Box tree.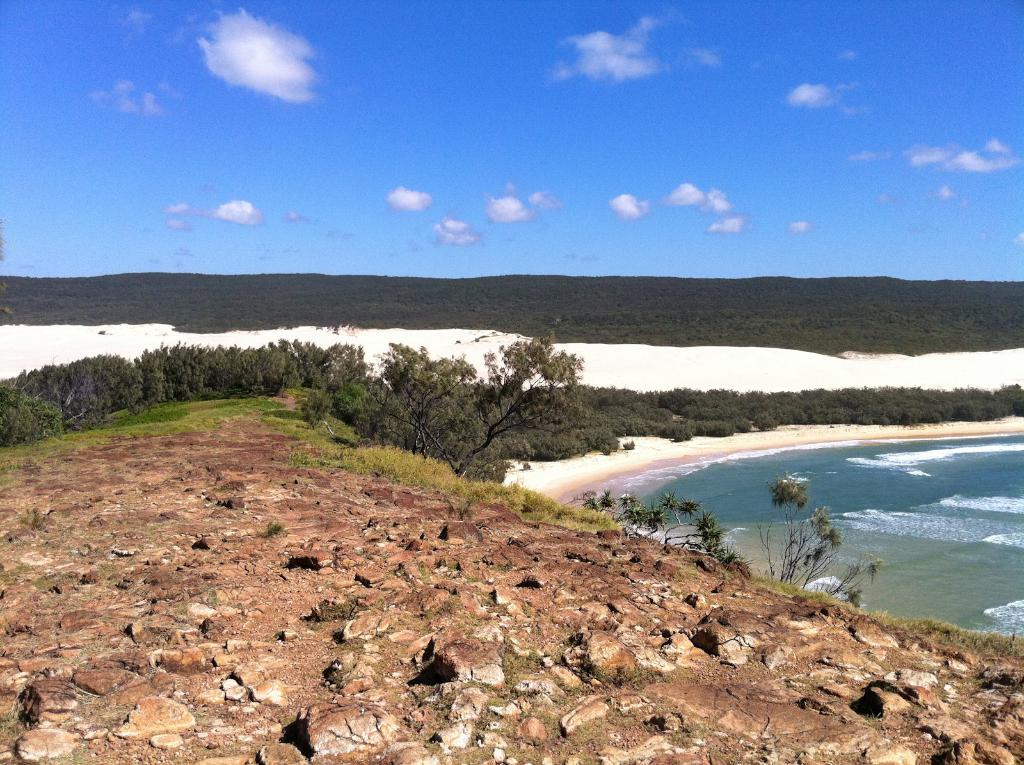
x1=372, y1=333, x2=479, y2=447.
